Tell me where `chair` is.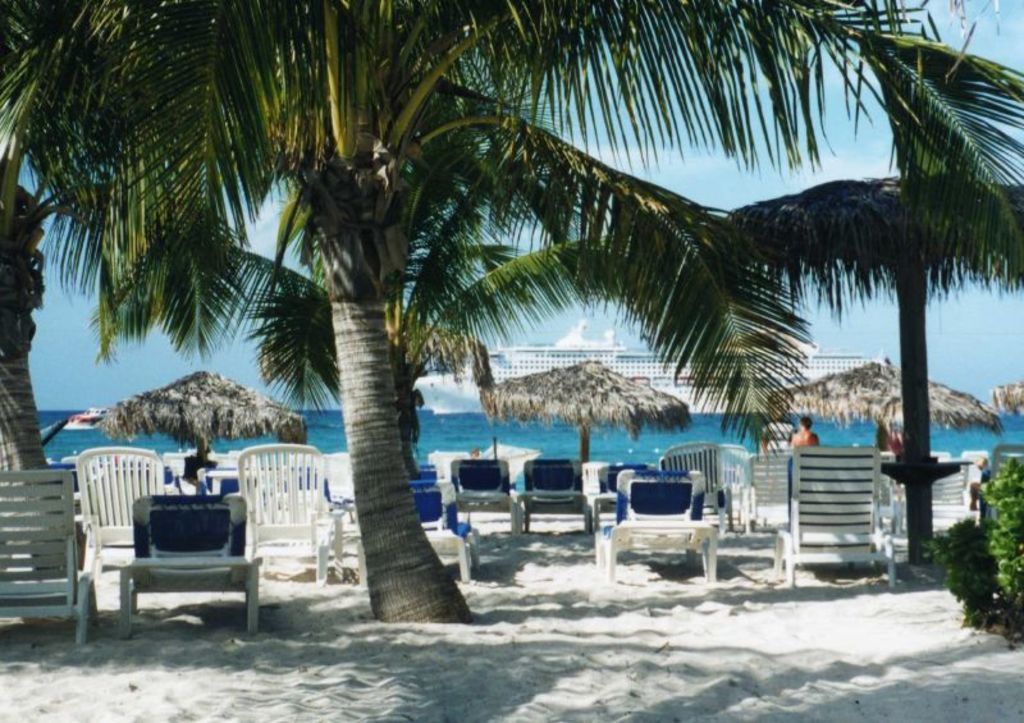
`chair` is at (869,452,911,552).
